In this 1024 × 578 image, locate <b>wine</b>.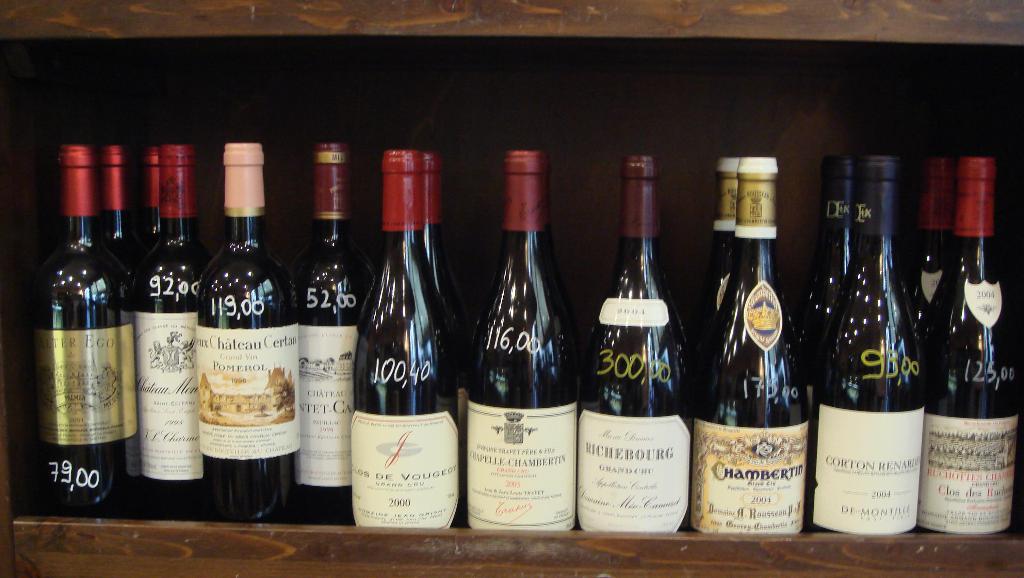
Bounding box: l=351, t=157, r=456, b=531.
